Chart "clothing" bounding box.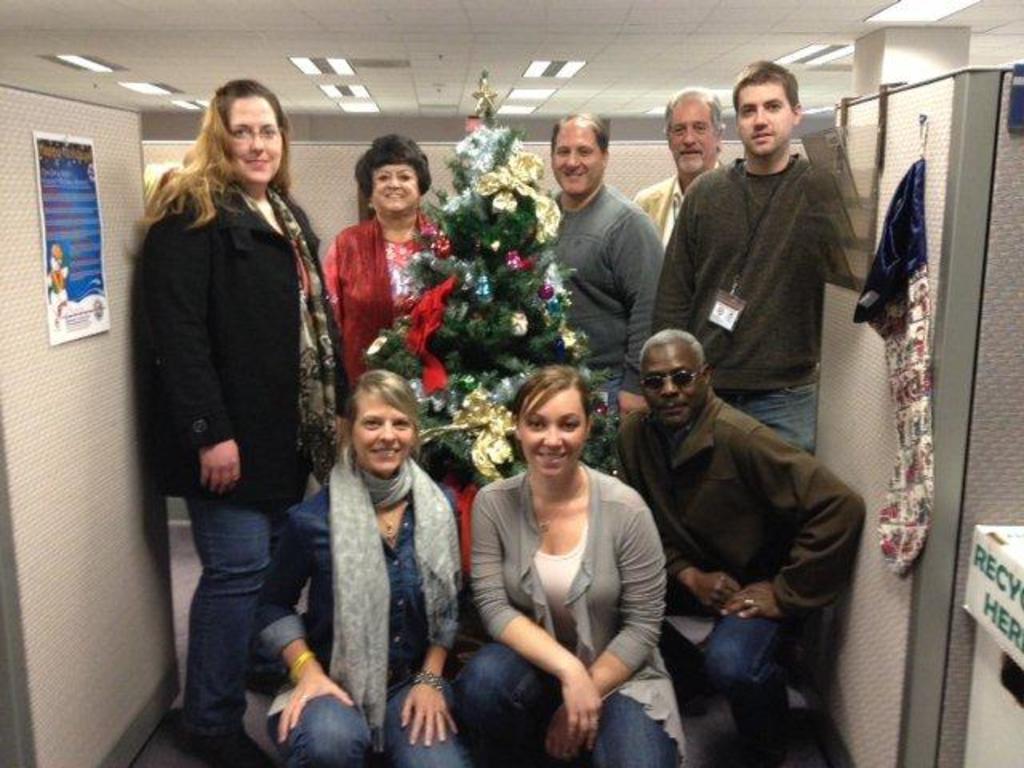
Charted: bbox(261, 459, 483, 766).
